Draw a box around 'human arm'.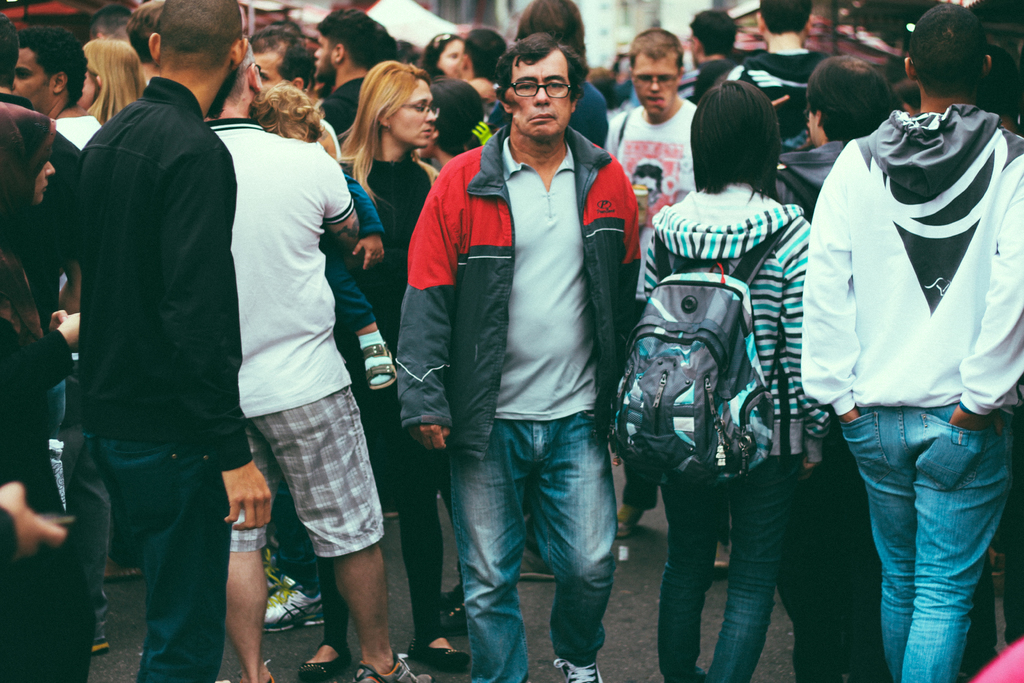
bbox=[0, 479, 74, 577].
